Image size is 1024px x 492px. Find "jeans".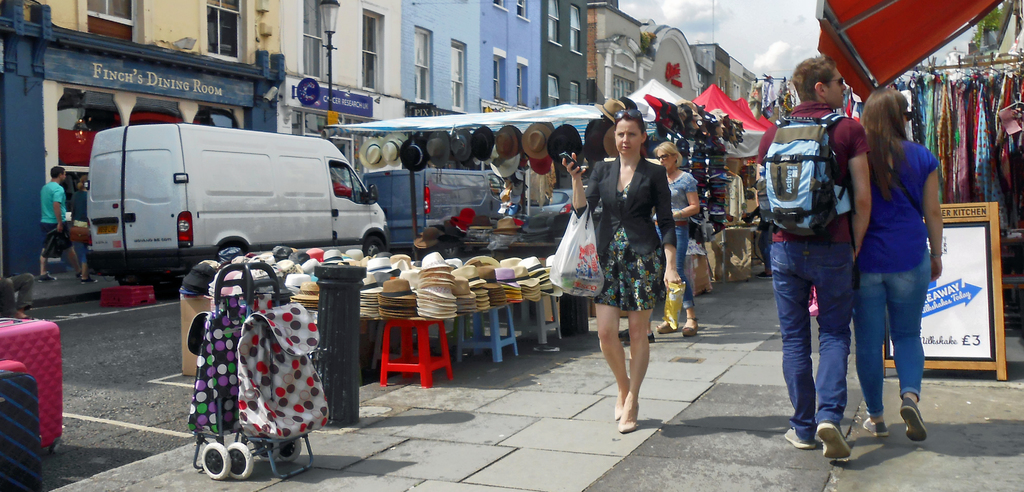
BBox(756, 219, 775, 268).
